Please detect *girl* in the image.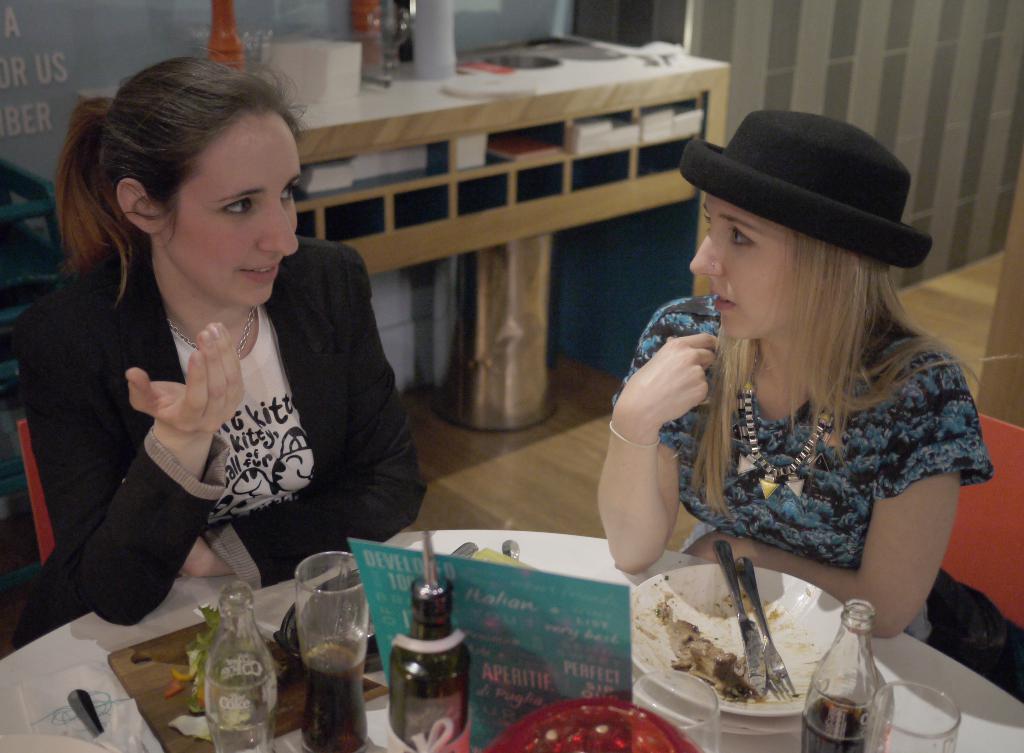
593:108:997:645.
